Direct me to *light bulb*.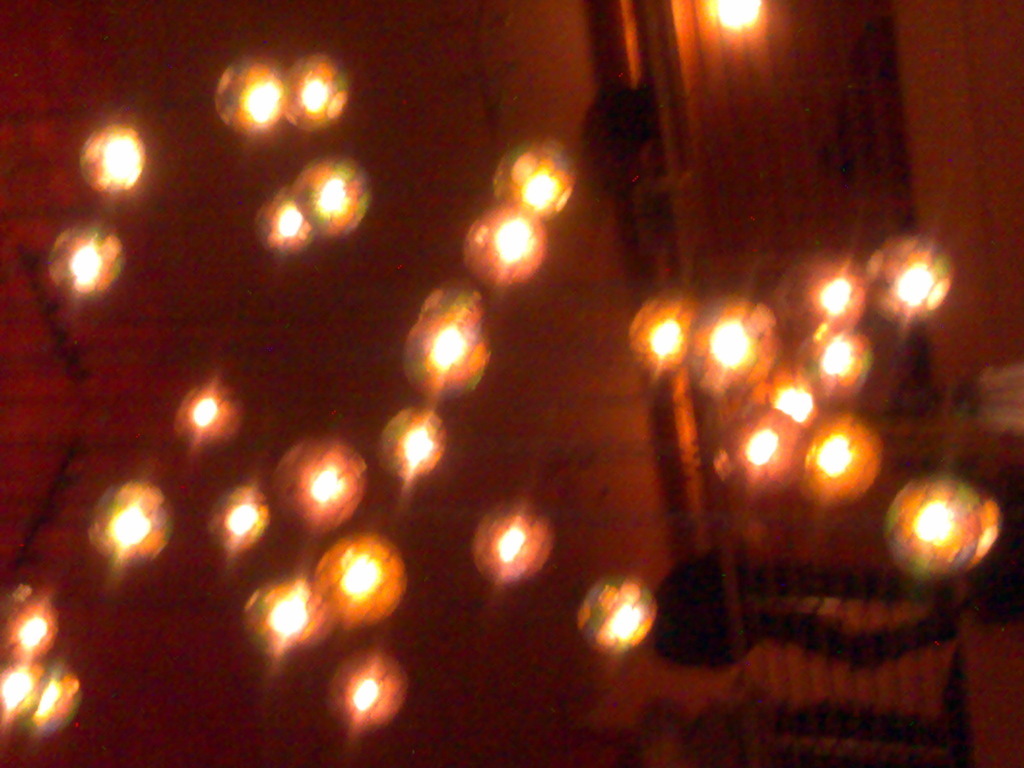
Direction: <bbox>2, 668, 30, 704</bbox>.
